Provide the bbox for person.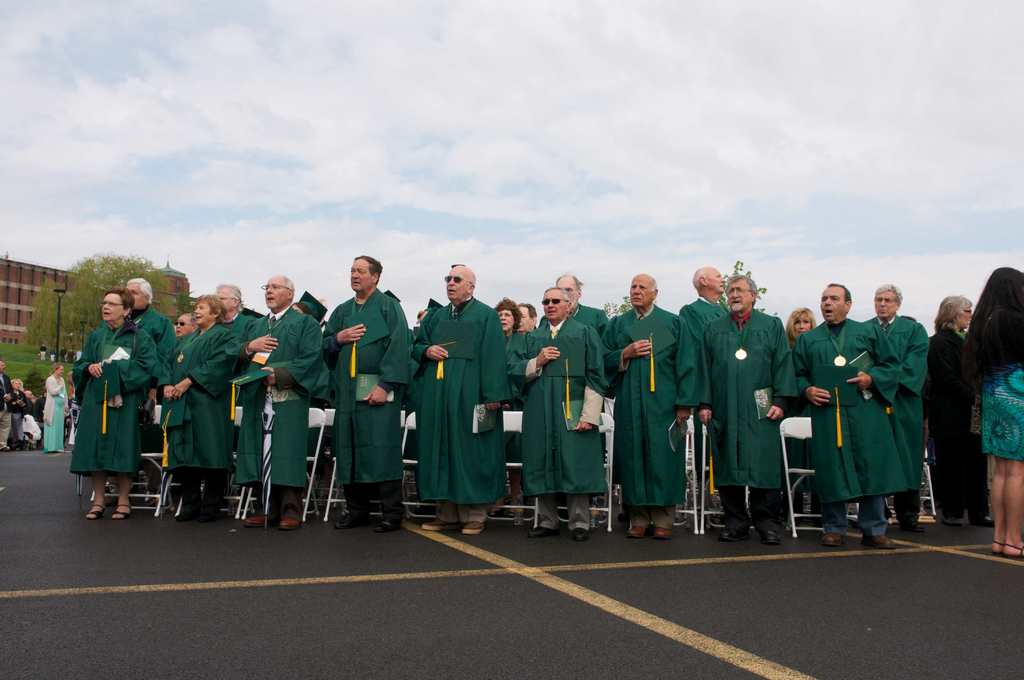
[74, 275, 155, 532].
